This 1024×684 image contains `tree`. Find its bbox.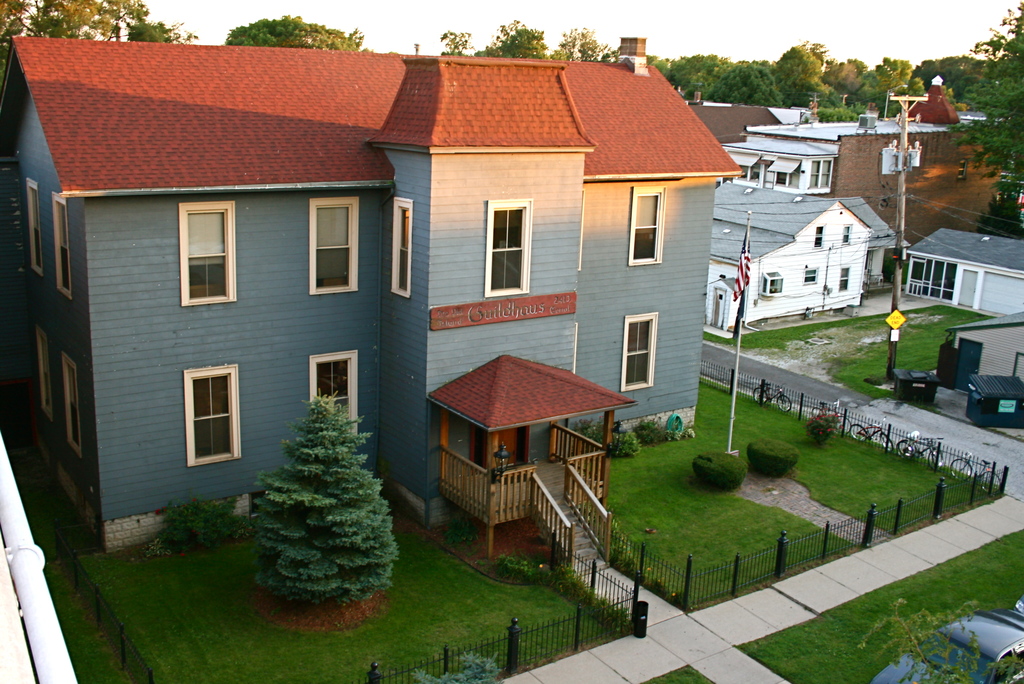
region(909, 0, 1023, 224).
